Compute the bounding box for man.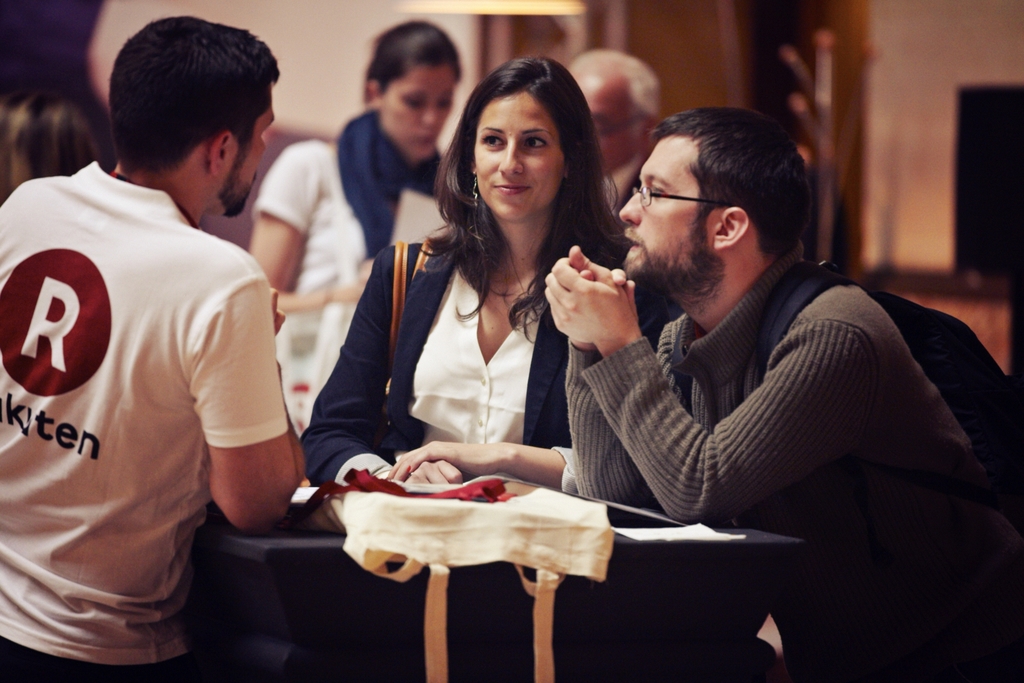
(540,106,1023,682).
